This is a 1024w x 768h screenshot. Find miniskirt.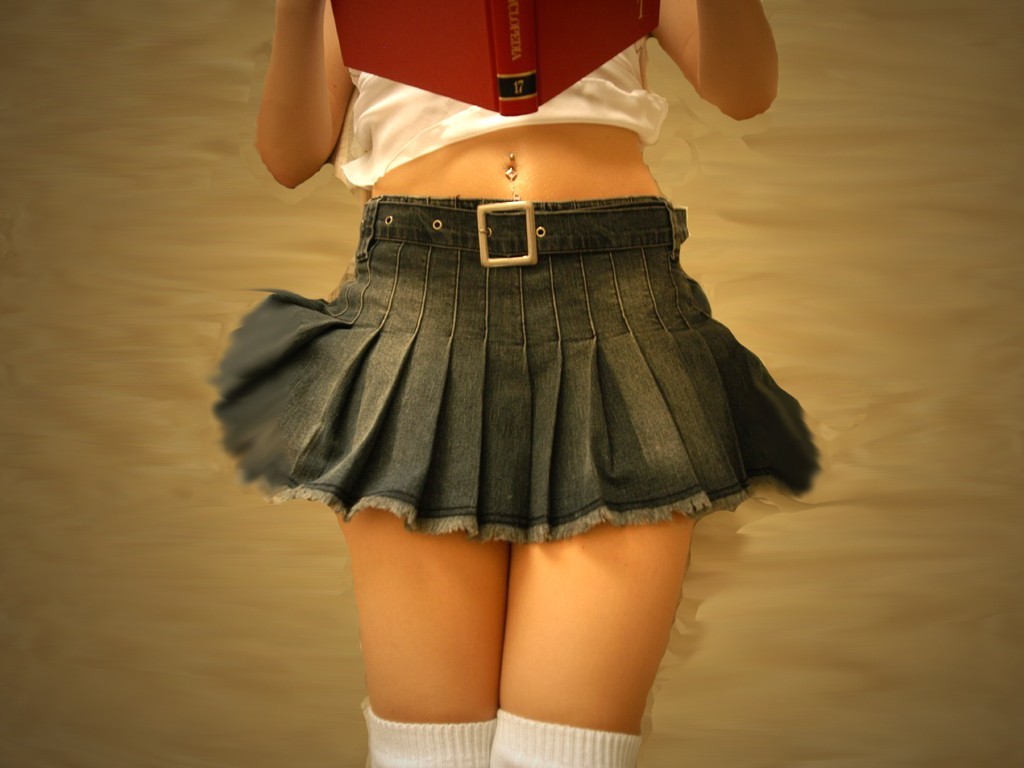
Bounding box: BBox(206, 192, 820, 542).
